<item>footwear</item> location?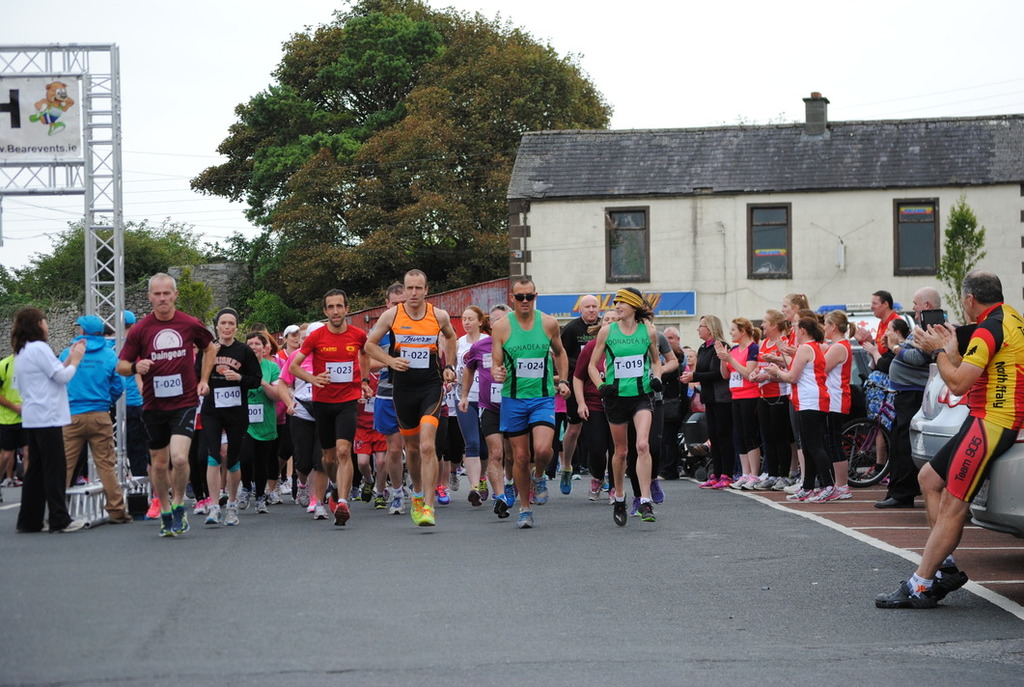
box(372, 493, 387, 508)
